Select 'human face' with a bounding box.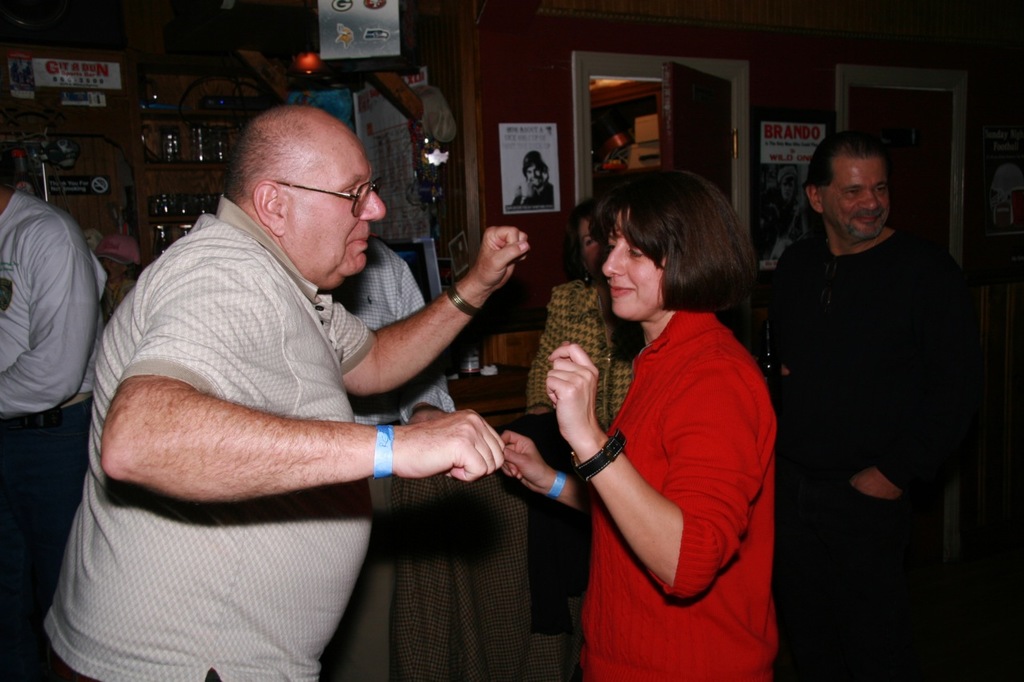
(left=601, top=212, right=662, bottom=326).
